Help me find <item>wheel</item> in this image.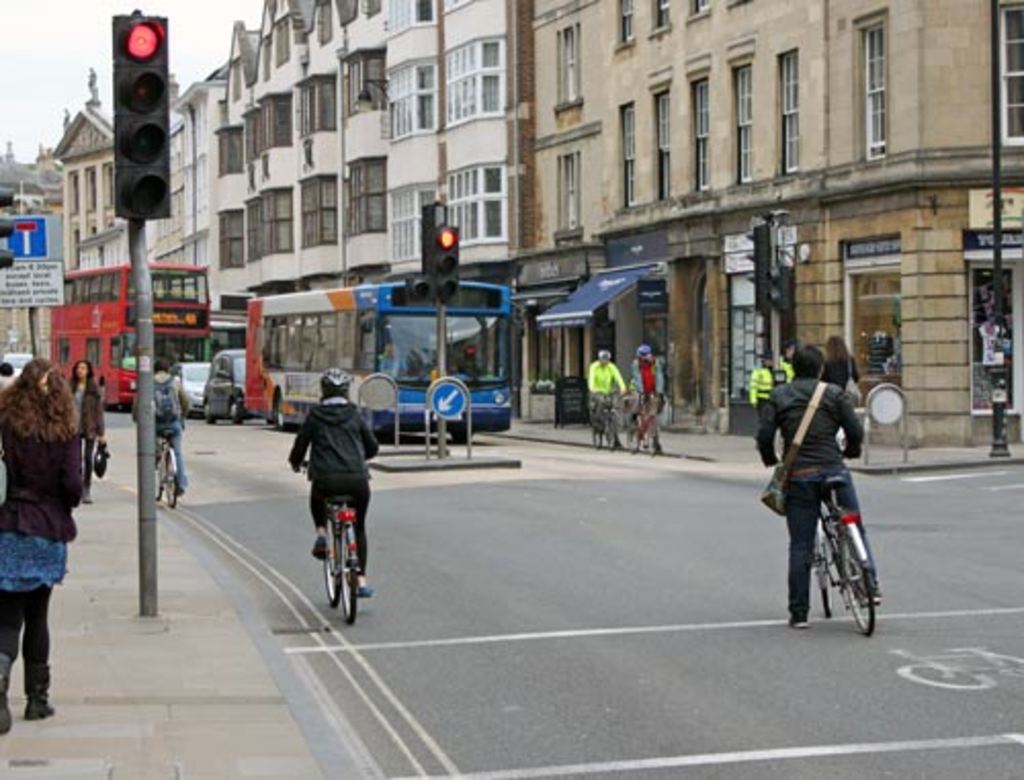
Found it: x1=203 y1=403 x2=217 y2=424.
